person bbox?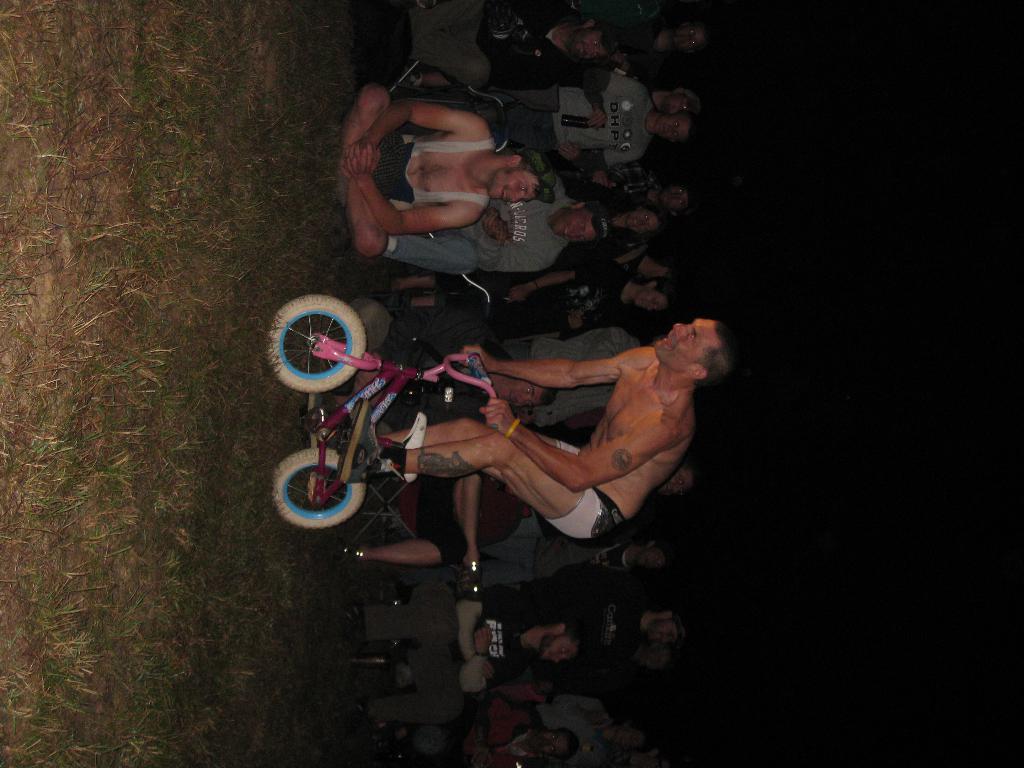
330:1:705:758
